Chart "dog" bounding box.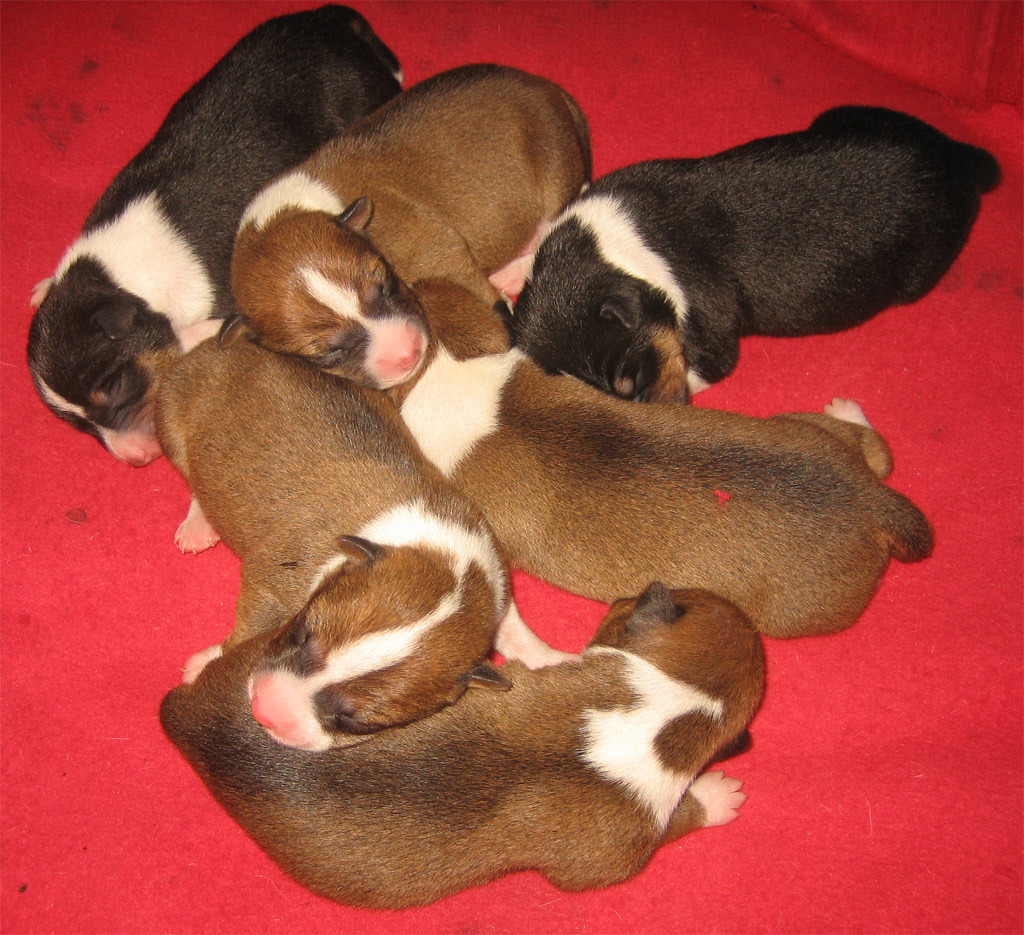
Charted: 225:44:604:418.
